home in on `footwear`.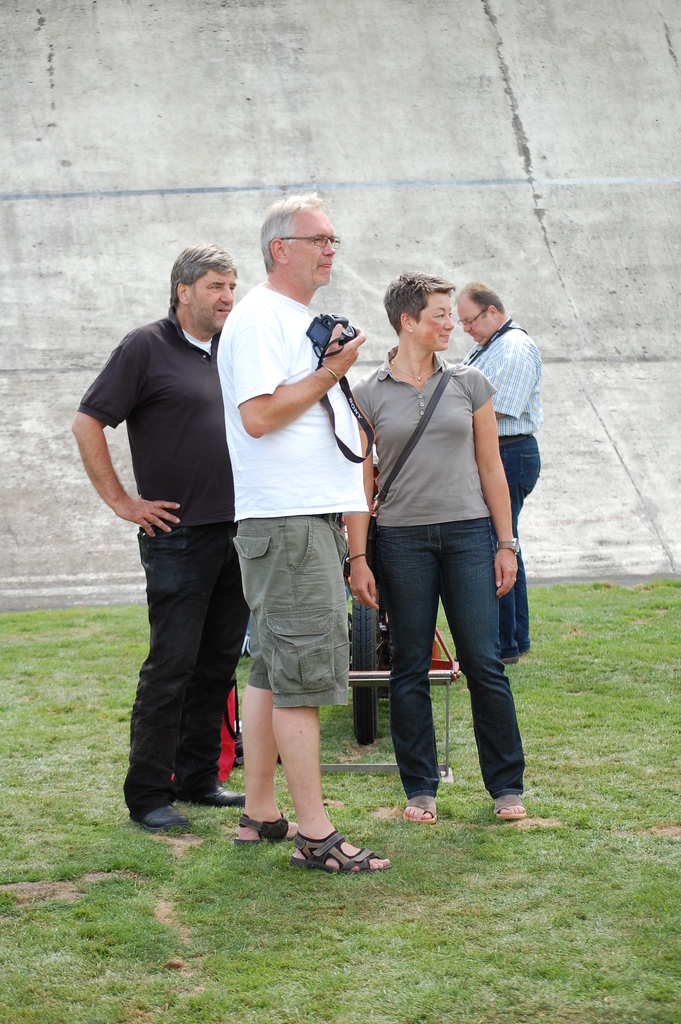
Homed in at locate(291, 825, 397, 872).
